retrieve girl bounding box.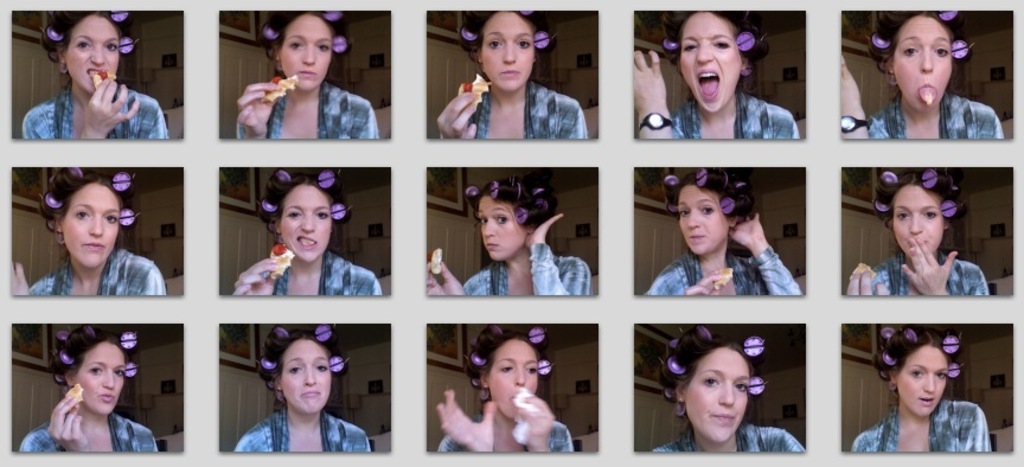
Bounding box: [13, 168, 186, 296].
